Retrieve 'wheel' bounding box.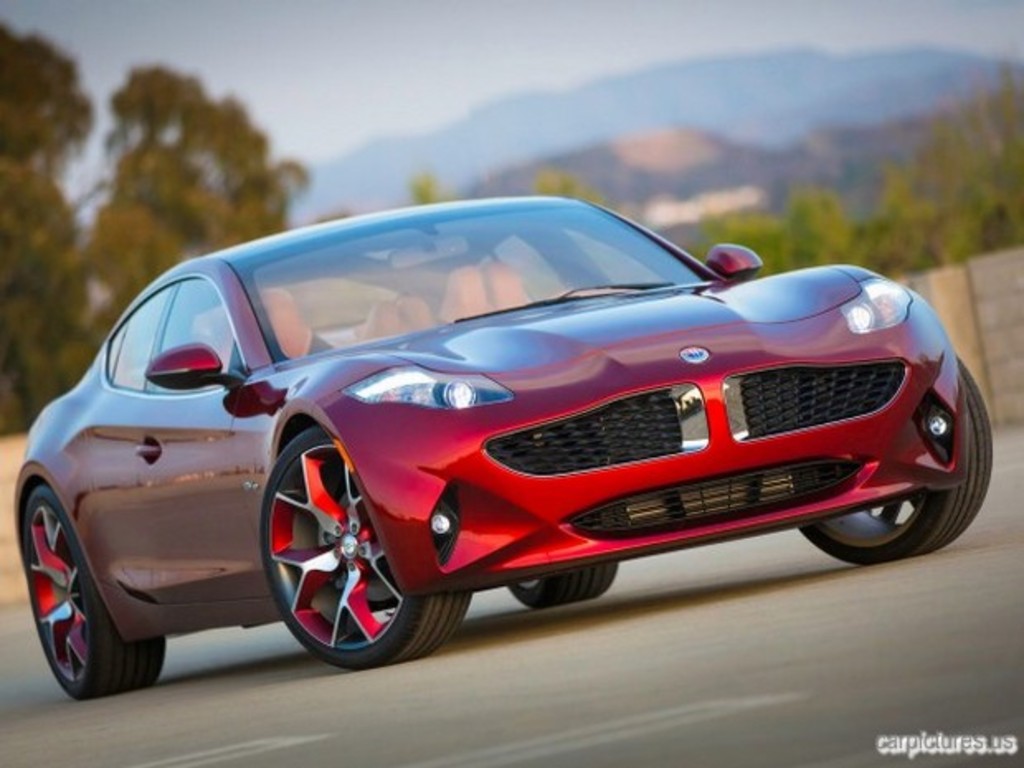
Bounding box: [left=23, top=486, right=165, bottom=700].
